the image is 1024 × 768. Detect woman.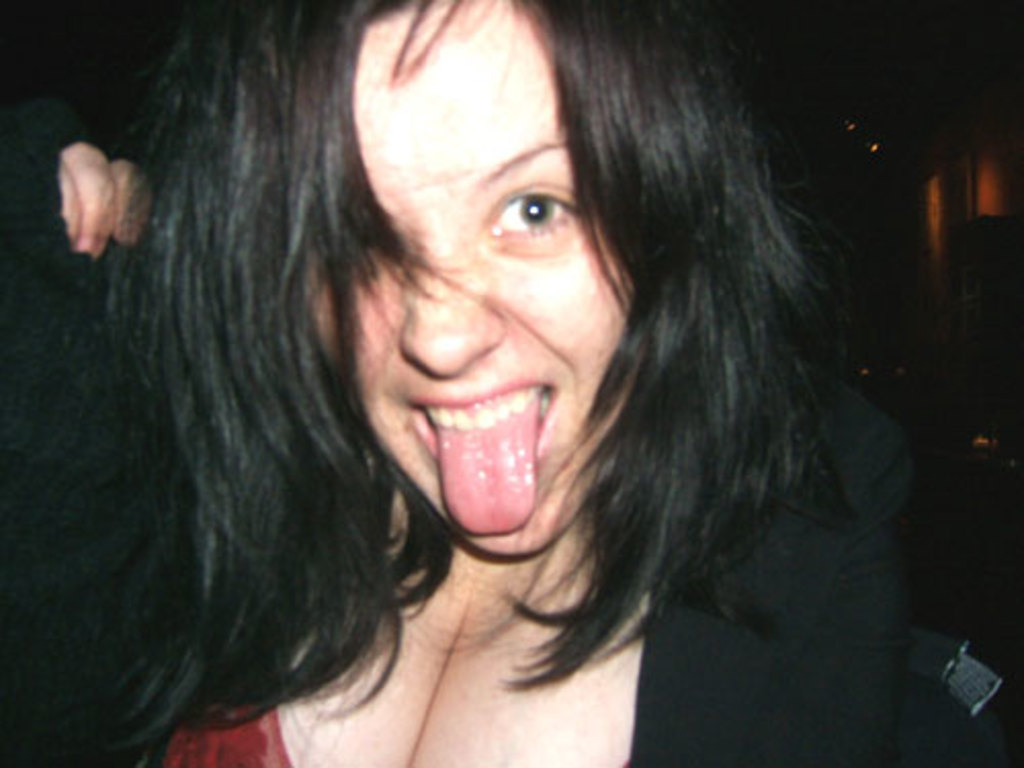
Detection: <bbox>0, 0, 1022, 766</bbox>.
